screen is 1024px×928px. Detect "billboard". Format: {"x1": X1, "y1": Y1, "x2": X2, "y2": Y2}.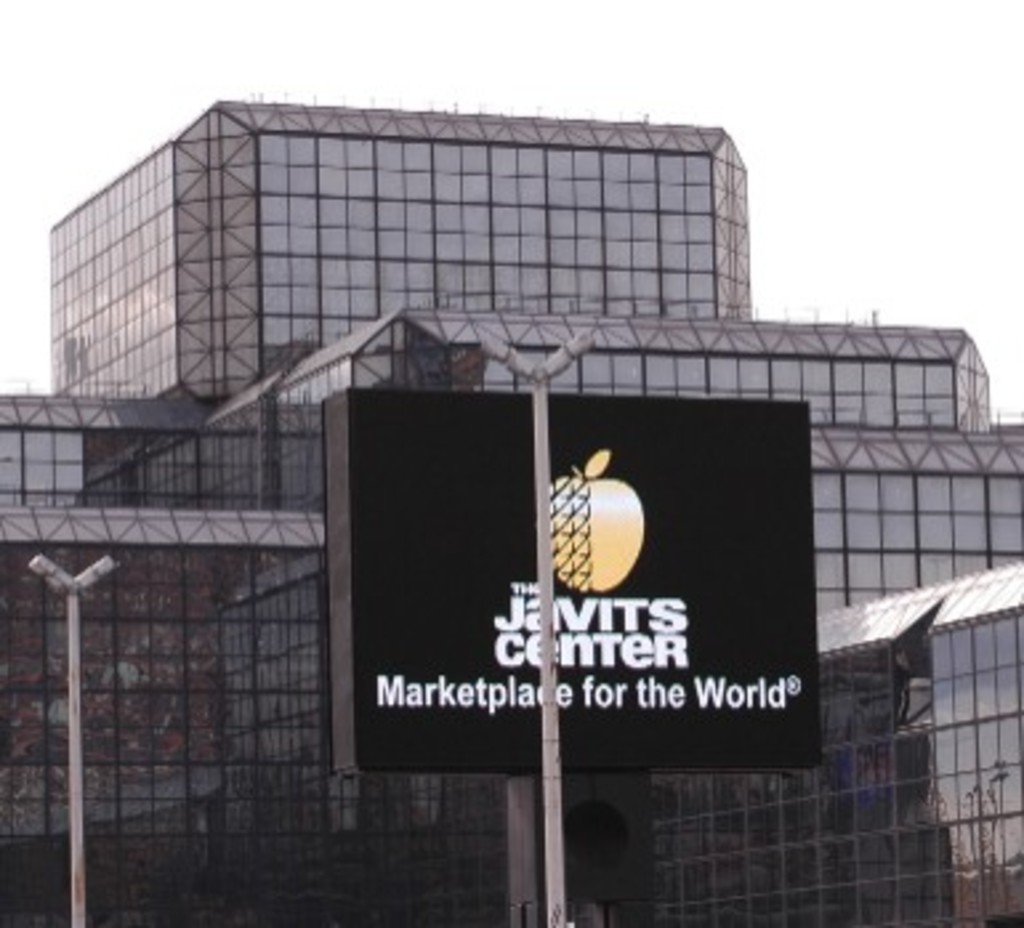
{"x1": 303, "y1": 375, "x2": 825, "y2": 811}.
